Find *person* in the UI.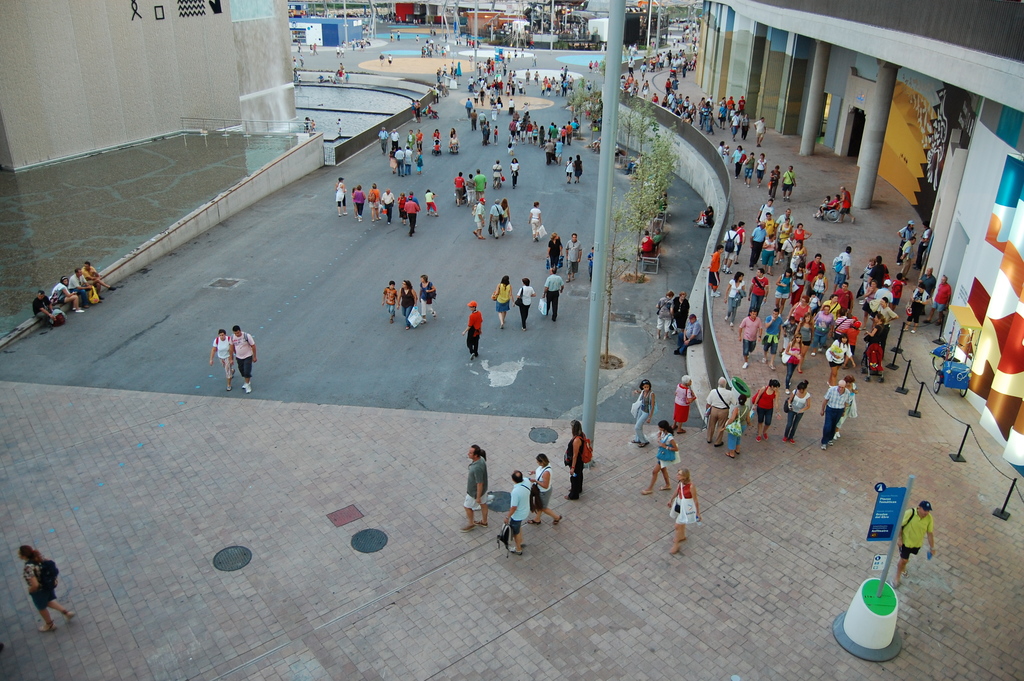
UI element at [x1=478, y1=447, x2=488, y2=463].
